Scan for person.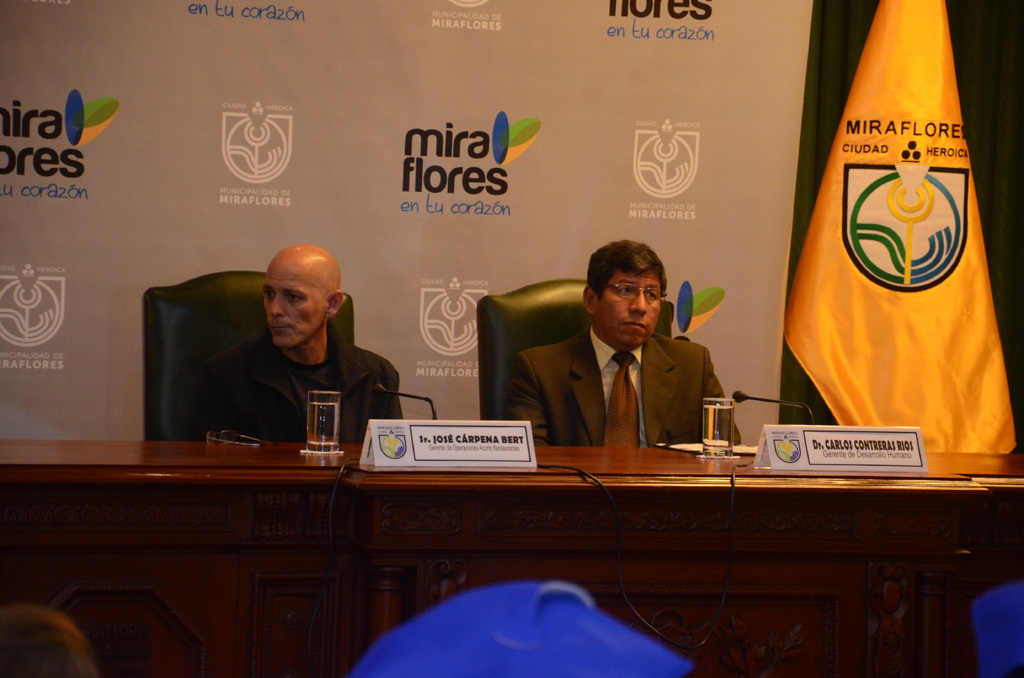
Scan result: l=500, t=242, r=743, b=441.
